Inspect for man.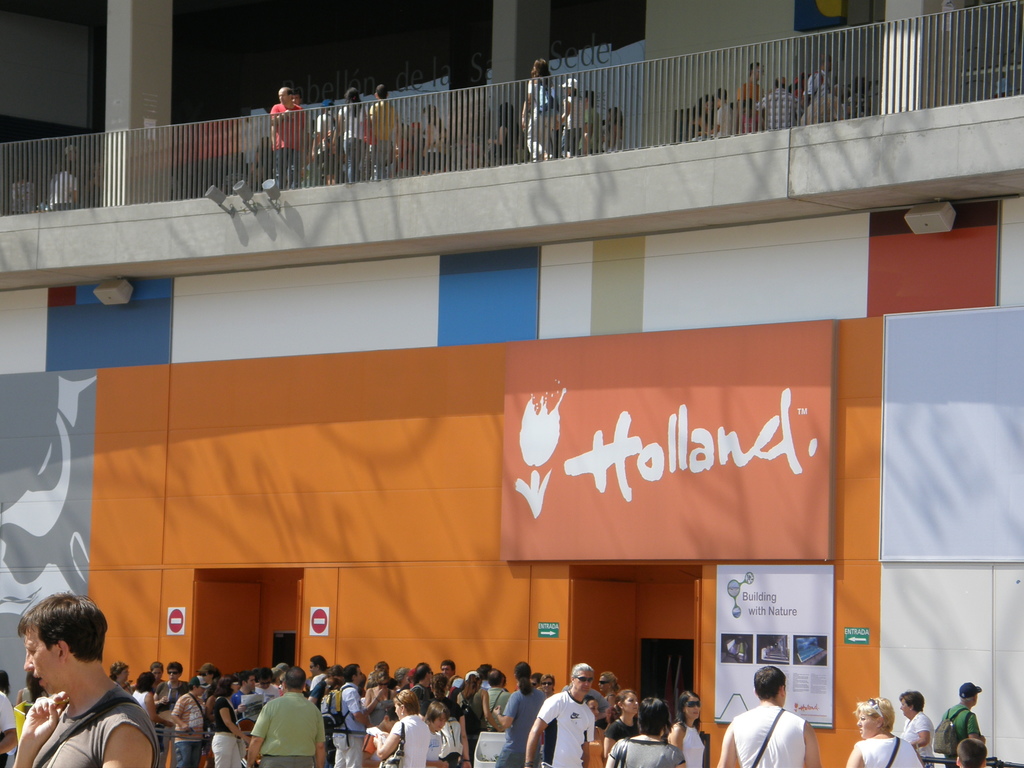
Inspection: 1,611,150,767.
